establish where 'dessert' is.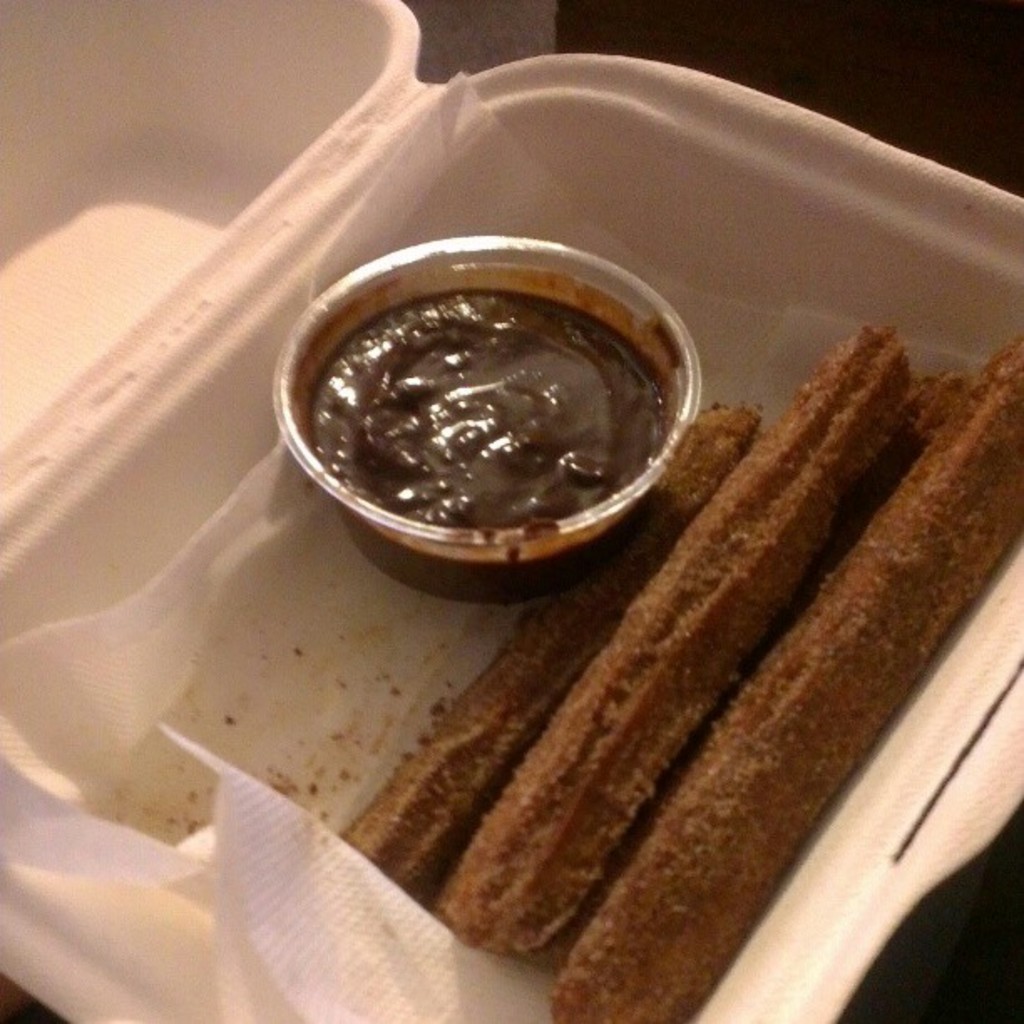
Established at x1=264 y1=221 x2=699 y2=587.
